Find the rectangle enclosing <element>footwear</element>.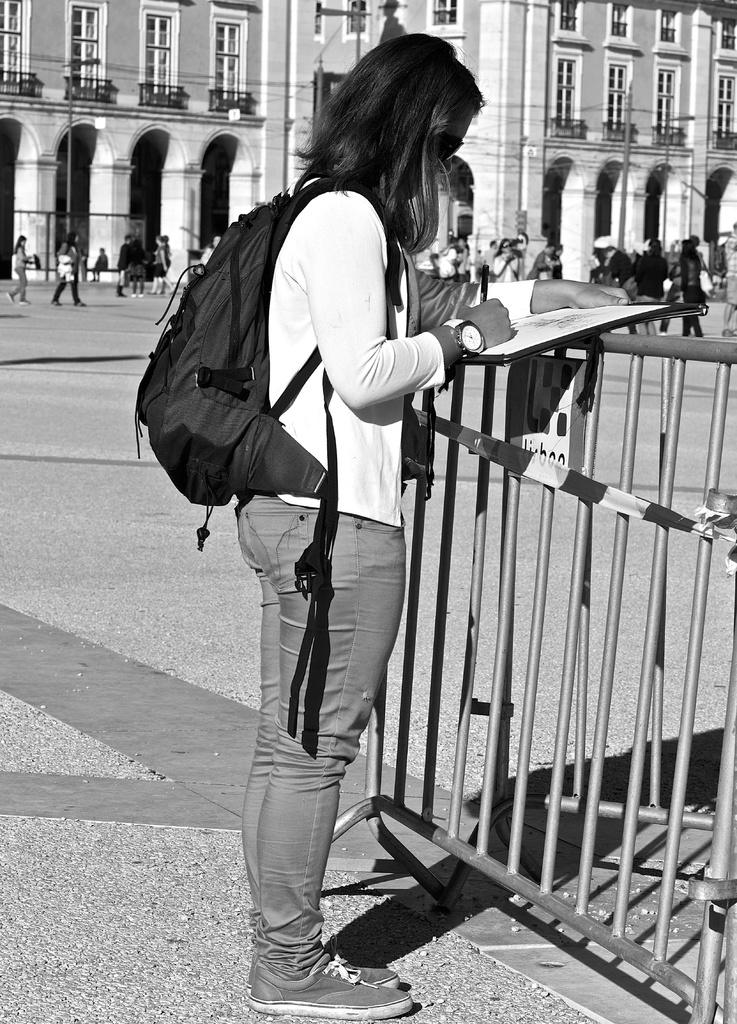
76/299/88/307.
